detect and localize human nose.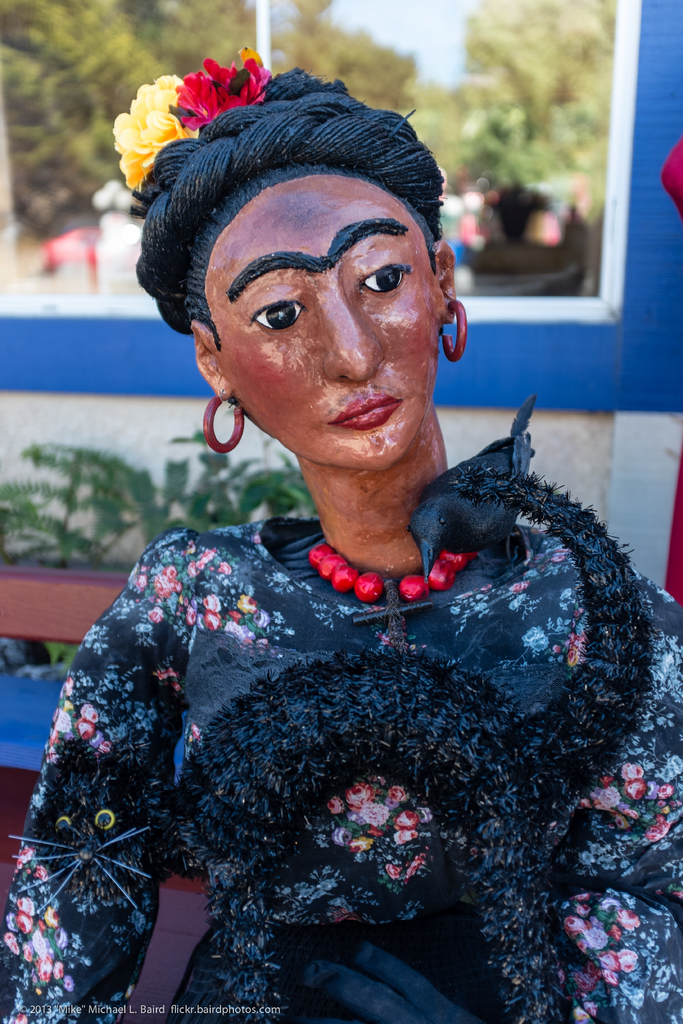
Localized at bbox=[311, 285, 385, 371].
